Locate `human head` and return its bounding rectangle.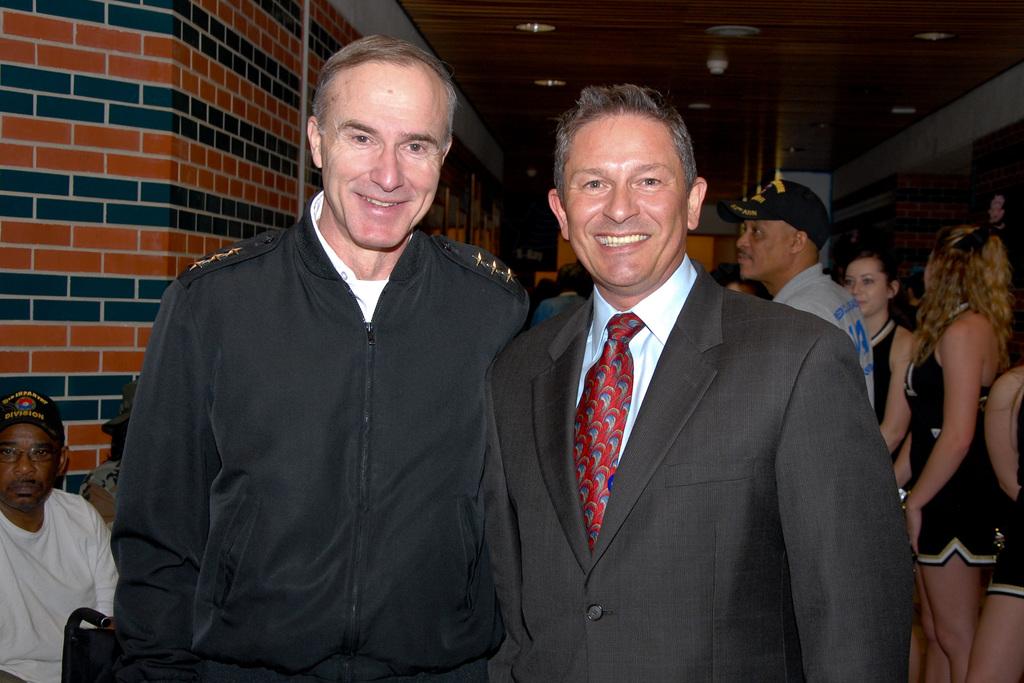
[712,261,750,295].
